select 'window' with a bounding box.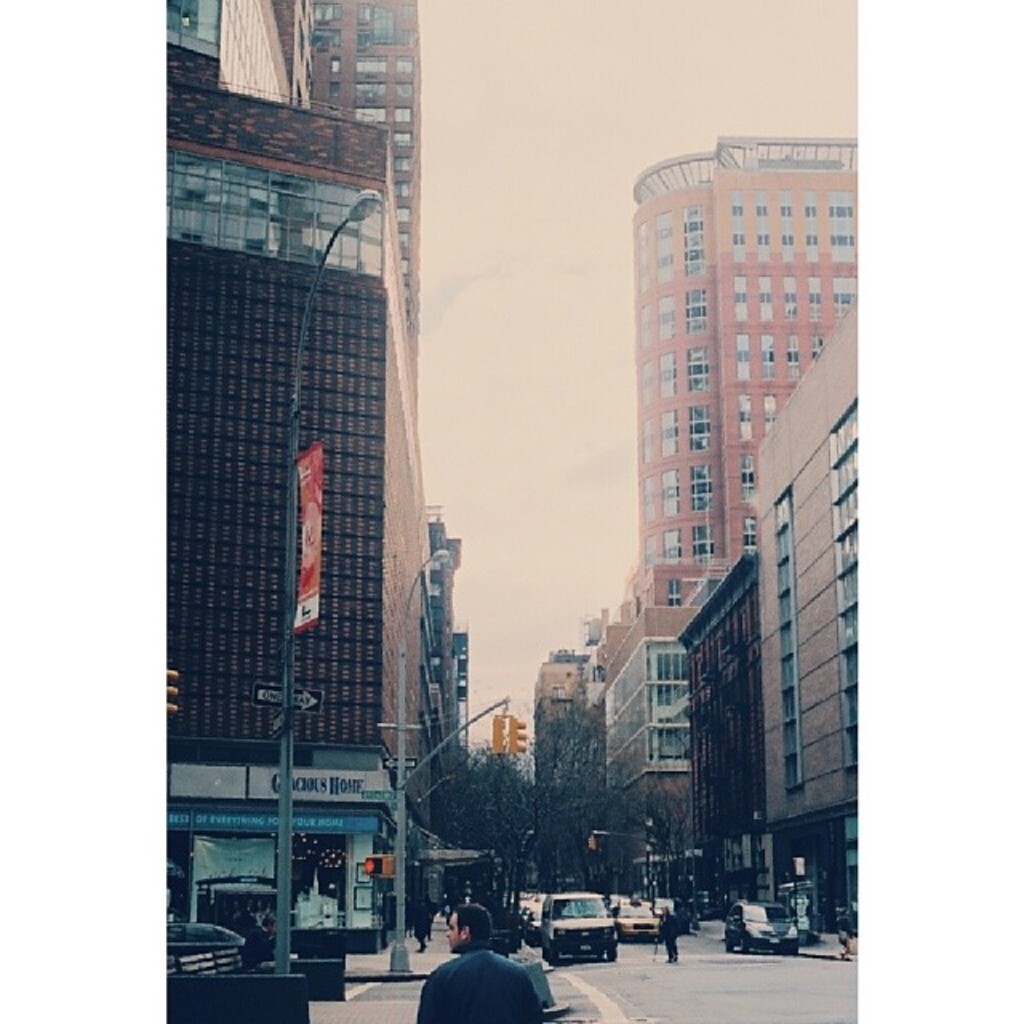
box(739, 459, 757, 504).
